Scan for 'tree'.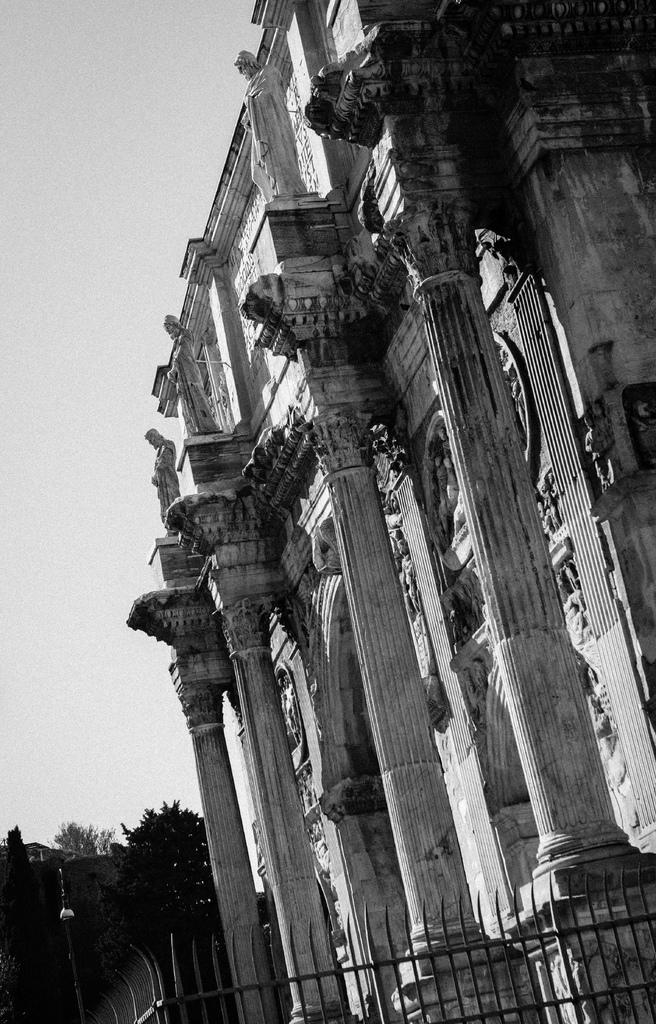
Scan result: left=116, top=806, right=202, bottom=926.
